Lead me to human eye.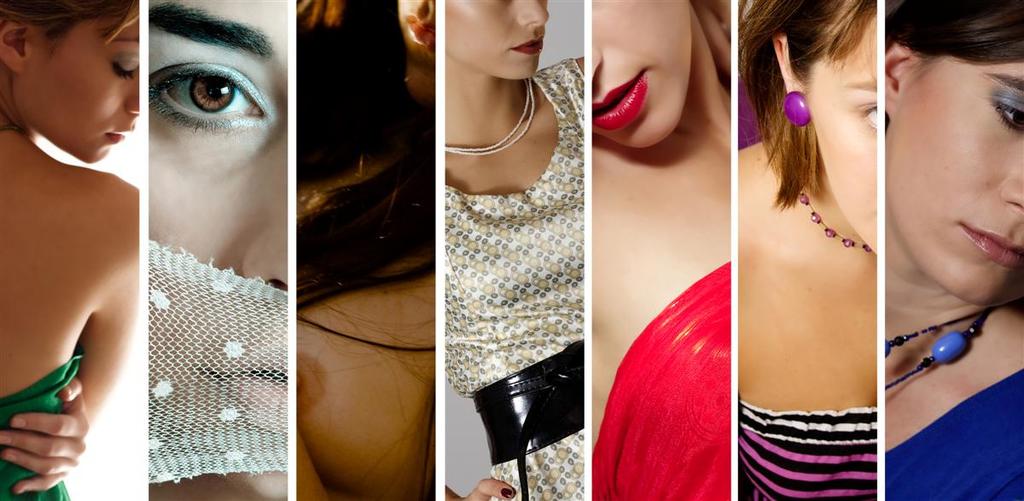
Lead to bbox=(852, 96, 878, 133).
